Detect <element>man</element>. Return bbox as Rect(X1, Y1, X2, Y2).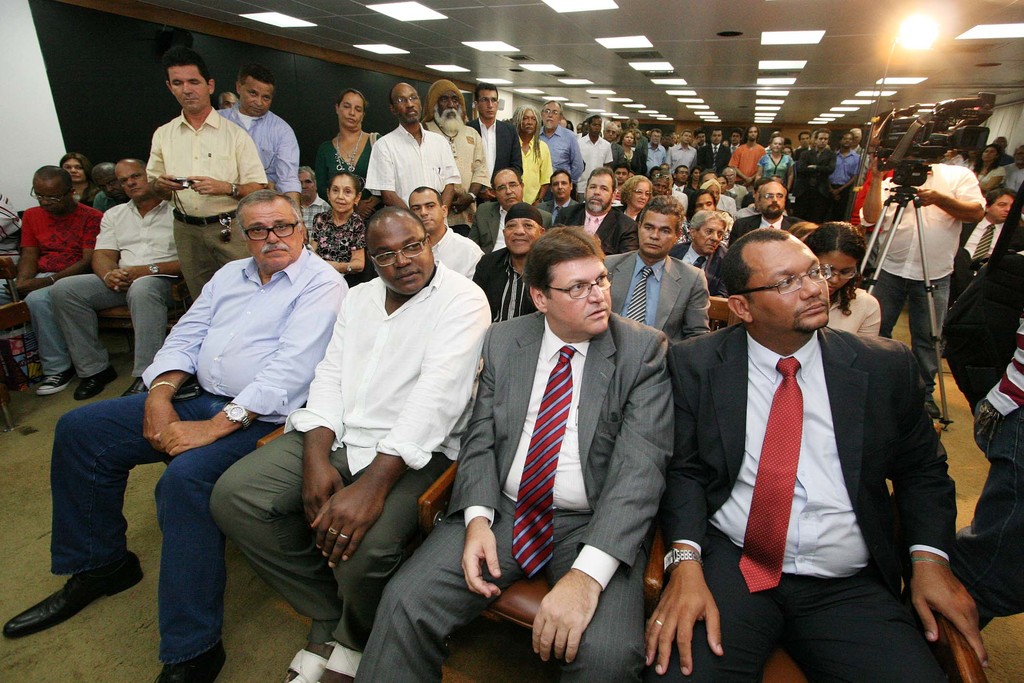
Rect(664, 216, 987, 682).
